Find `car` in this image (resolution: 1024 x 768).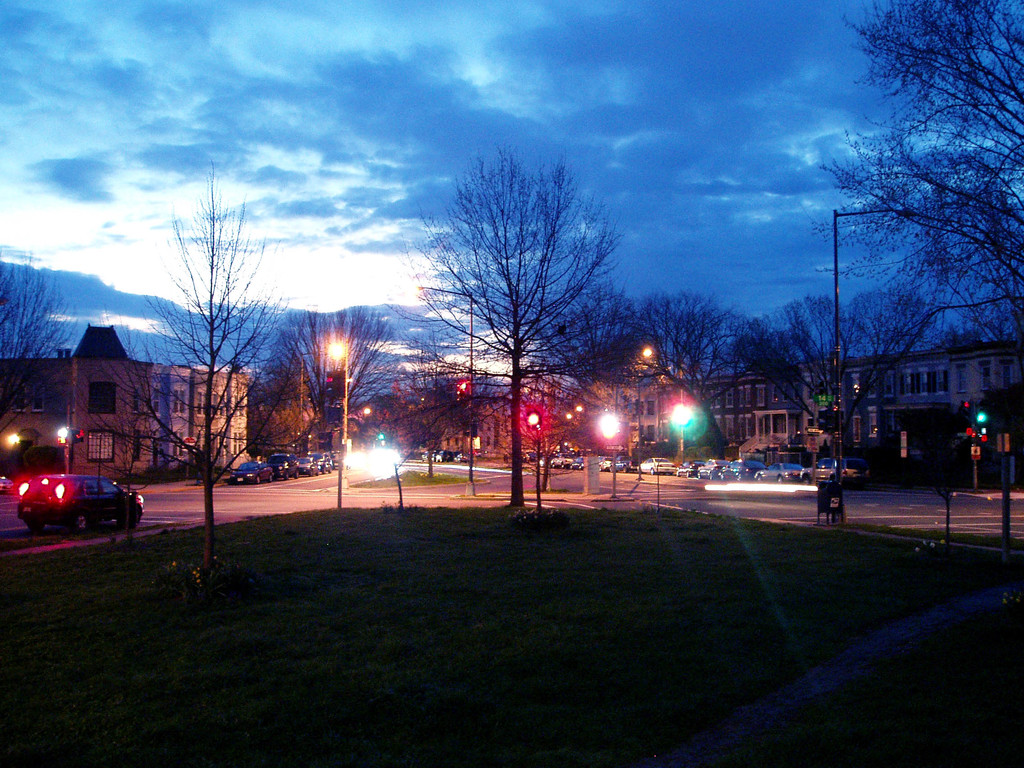
box(422, 450, 433, 463).
